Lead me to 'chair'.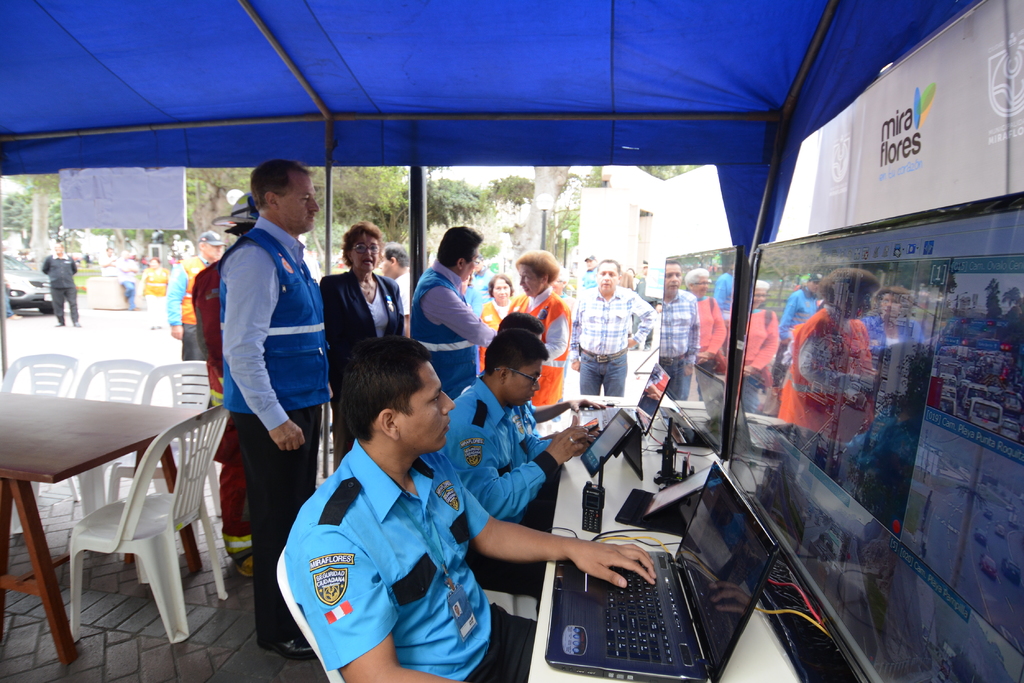
Lead to rect(484, 586, 539, 621).
